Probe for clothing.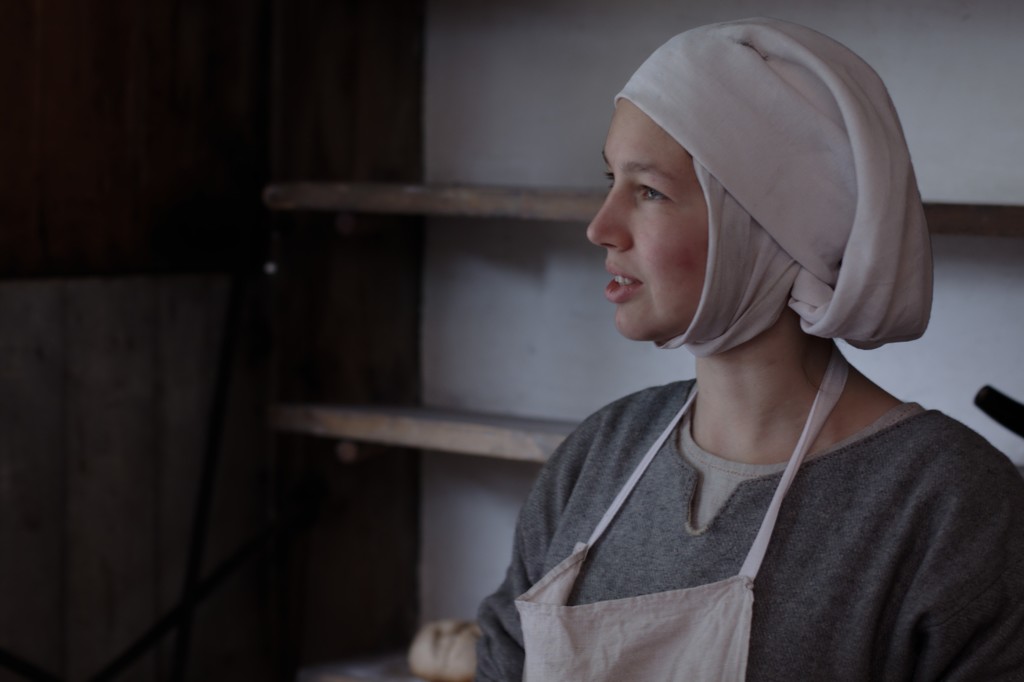
Probe result: l=476, t=378, r=1023, b=678.
